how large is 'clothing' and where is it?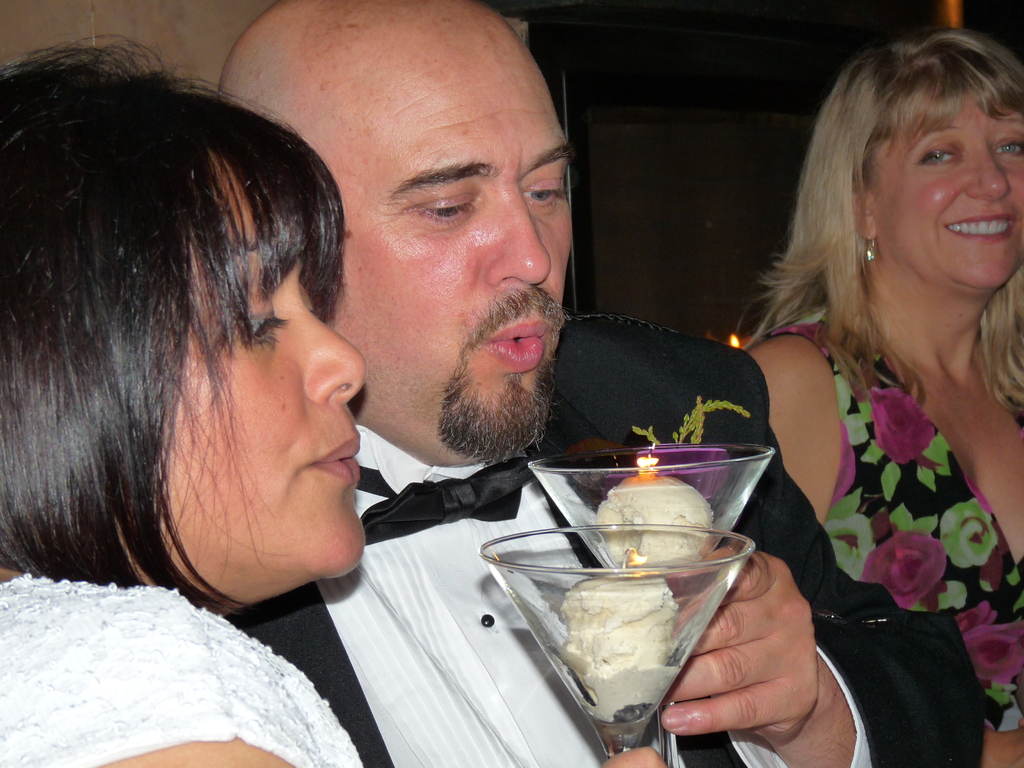
Bounding box: l=0, t=575, r=374, b=767.
